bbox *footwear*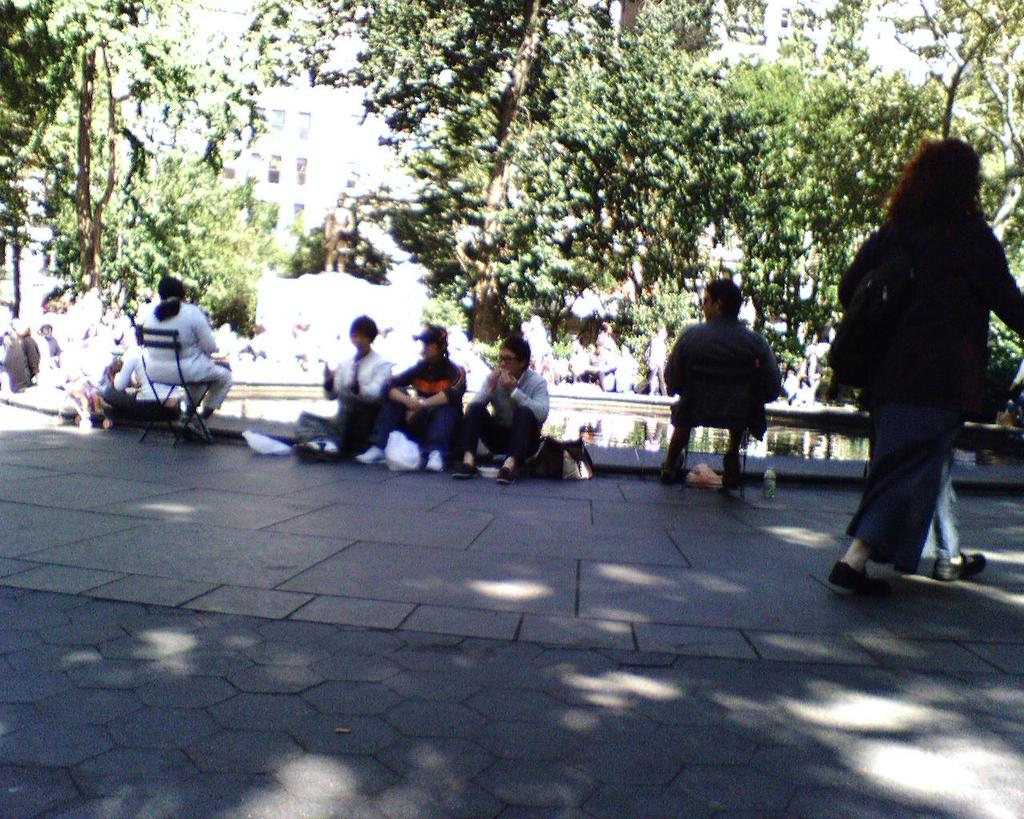
[left=292, top=437, right=342, bottom=459]
